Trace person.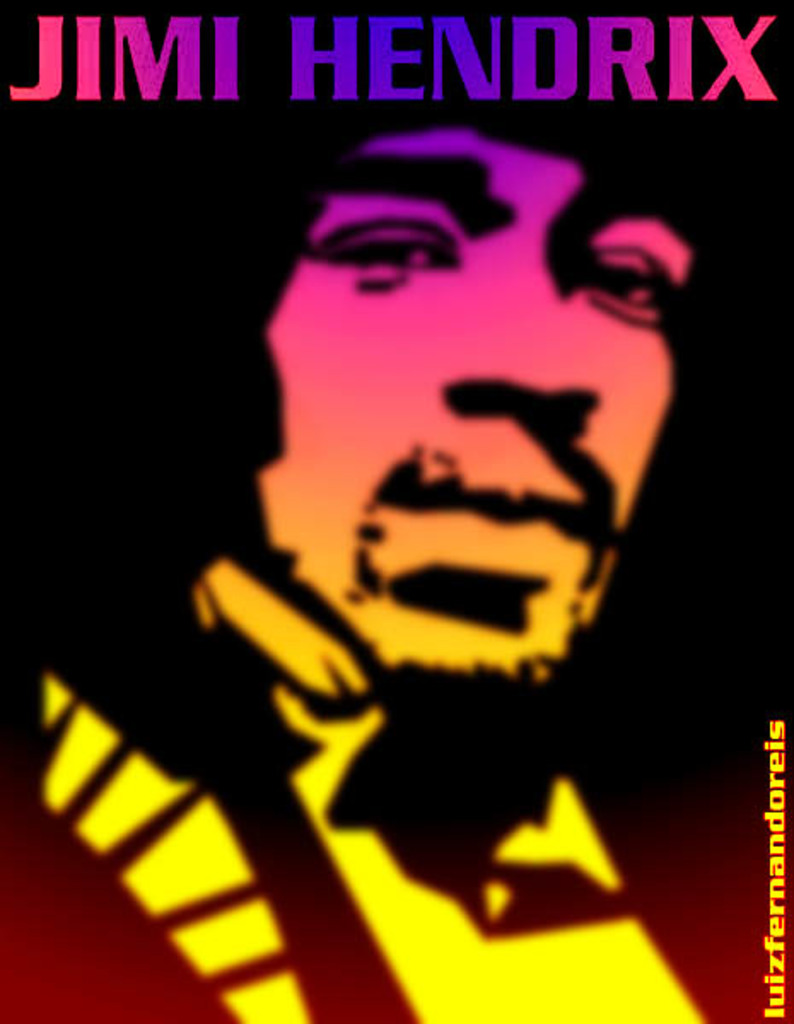
Traced to Rect(77, 63, 744, 959).
